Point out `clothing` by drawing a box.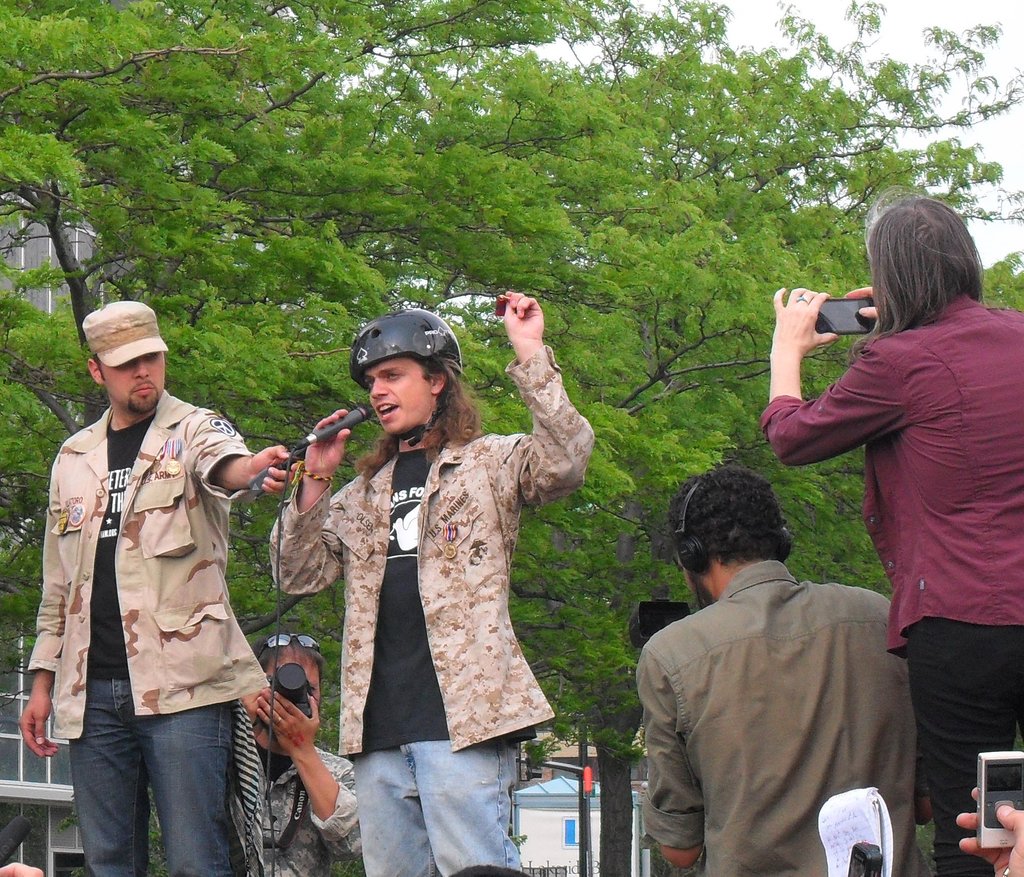
[755,290,1023,876].
